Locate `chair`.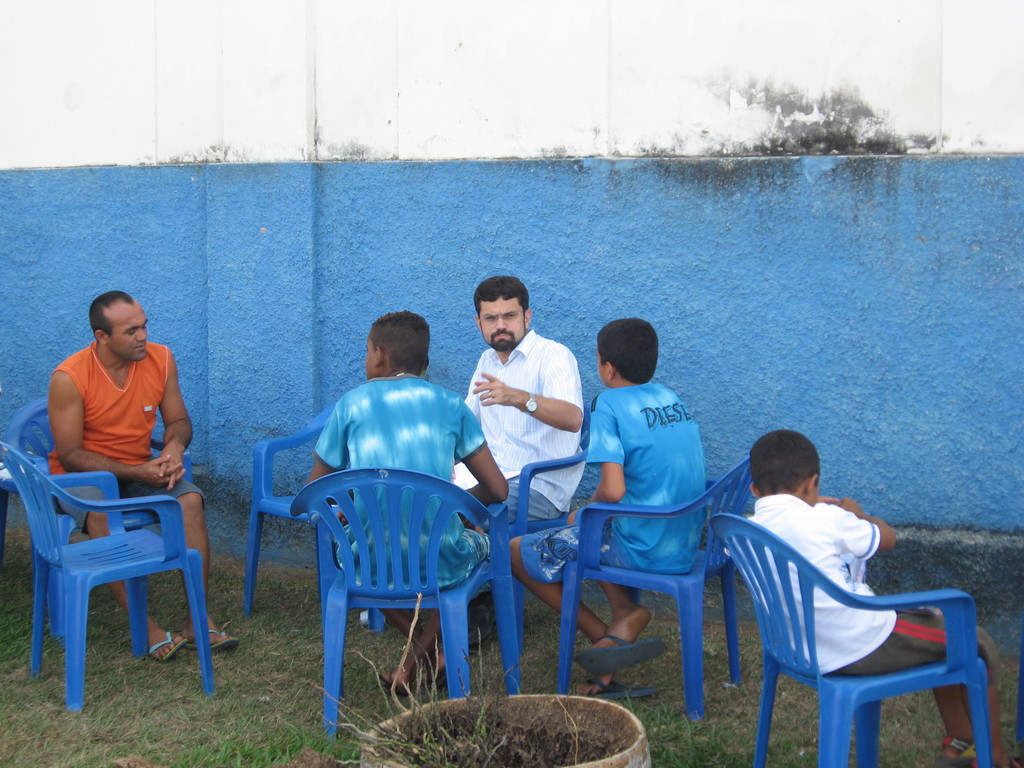
Bounding box: select_region(478, 393, 597, 671).
